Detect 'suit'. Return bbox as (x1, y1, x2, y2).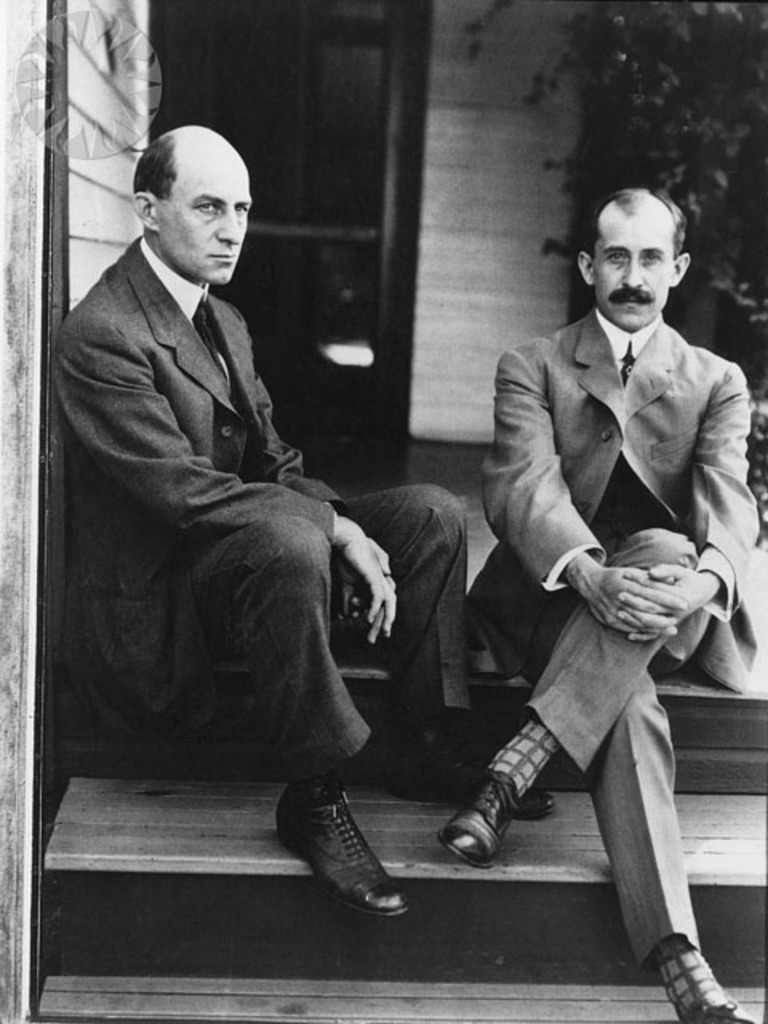
(462, 302, 766, 970).
